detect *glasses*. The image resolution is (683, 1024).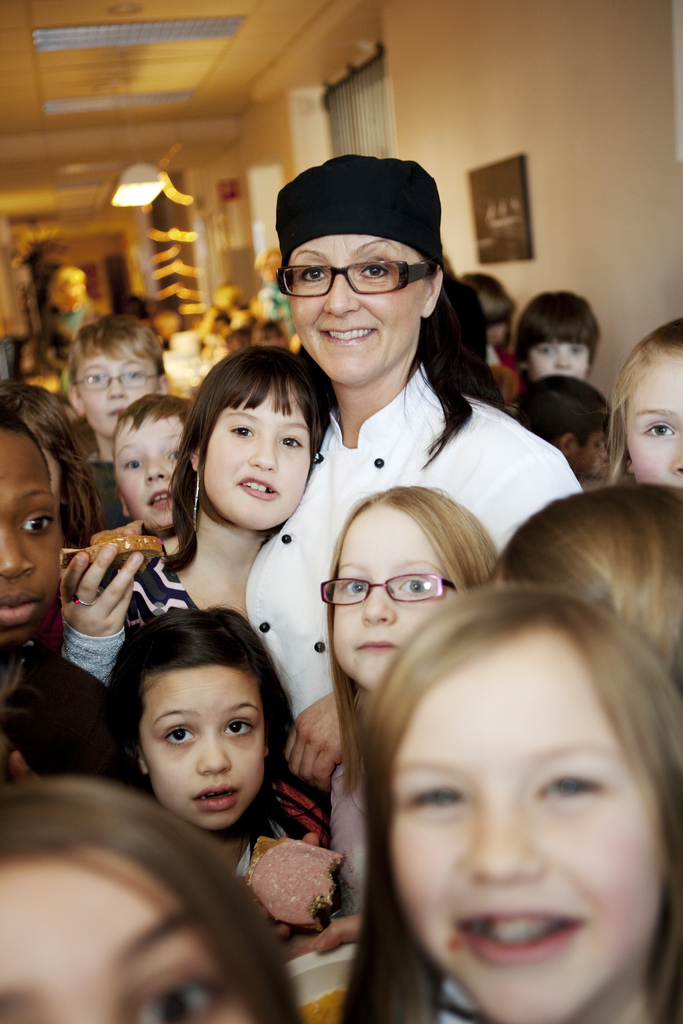
x1=281, y1=245, x2=438, y2=291.
